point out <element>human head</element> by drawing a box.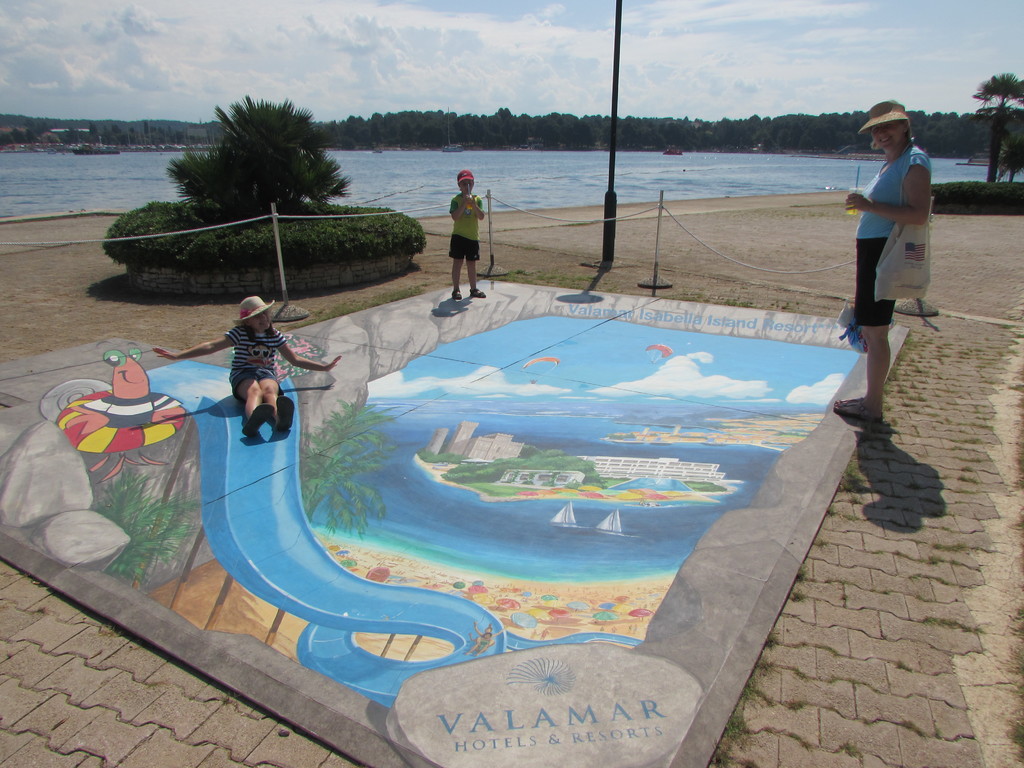
<bbox>244, 305, 275, 337</bbox>.
